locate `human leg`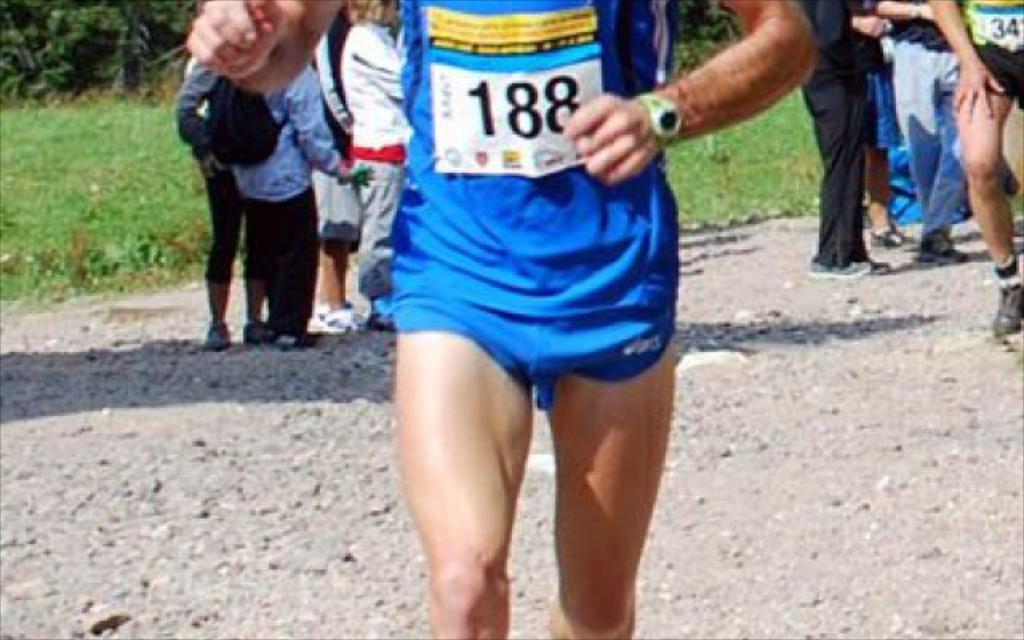
533, 331, 664, 638
